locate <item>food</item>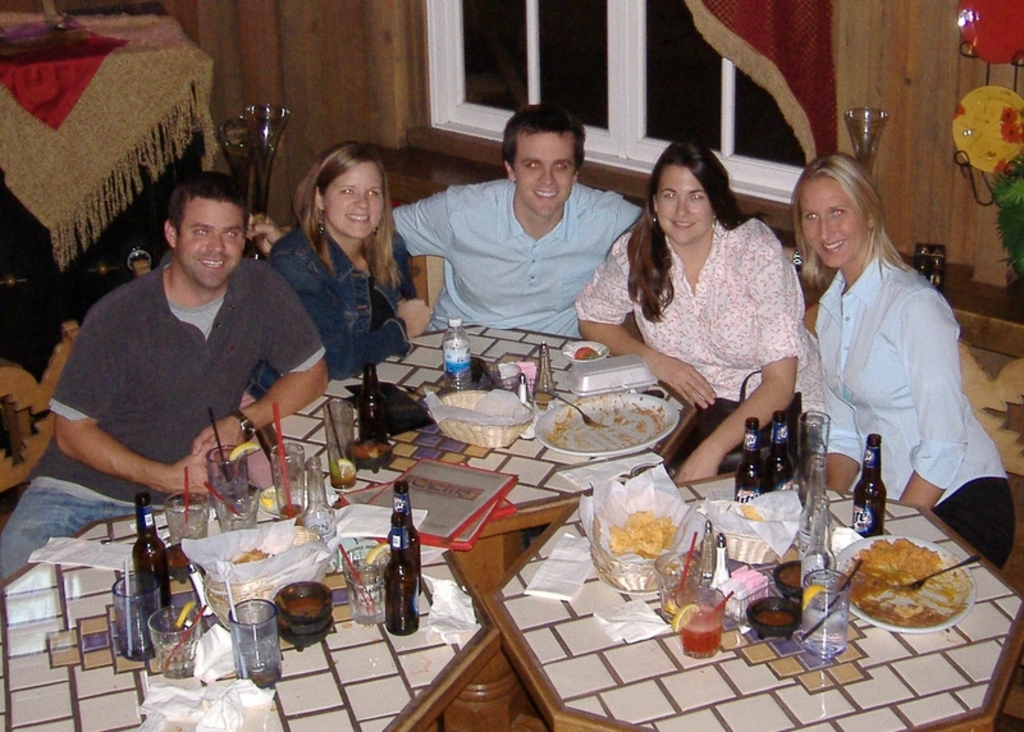
select_region(841, 532, 973, 625)
